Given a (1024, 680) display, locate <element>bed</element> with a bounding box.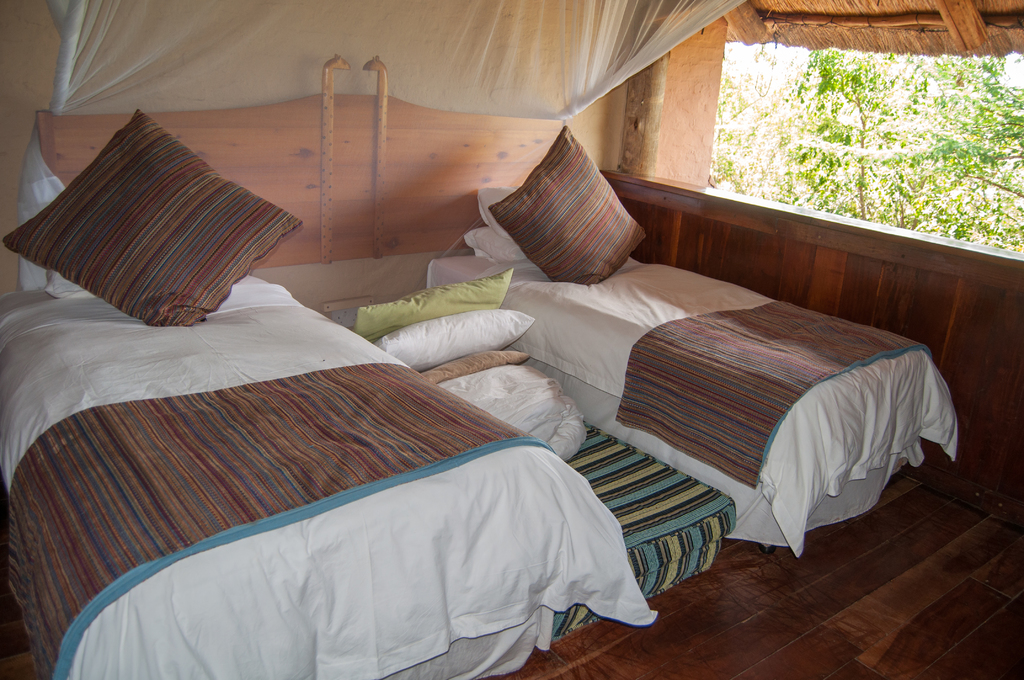
Located: 0,108,661,679.
